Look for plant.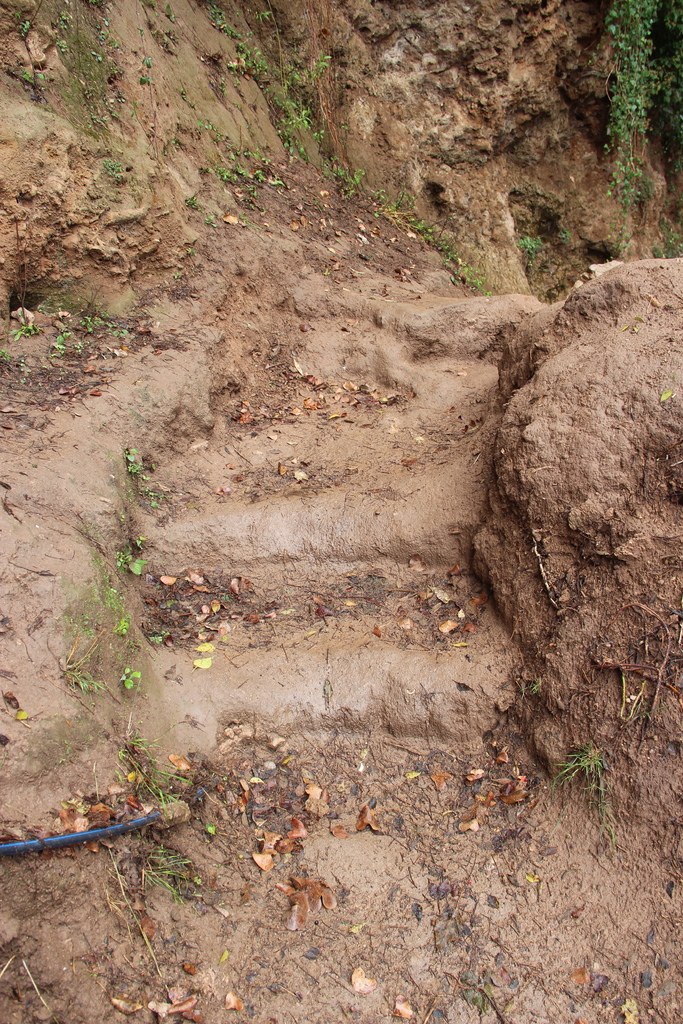
Found: bbox=(195, 3, 579, 301).
